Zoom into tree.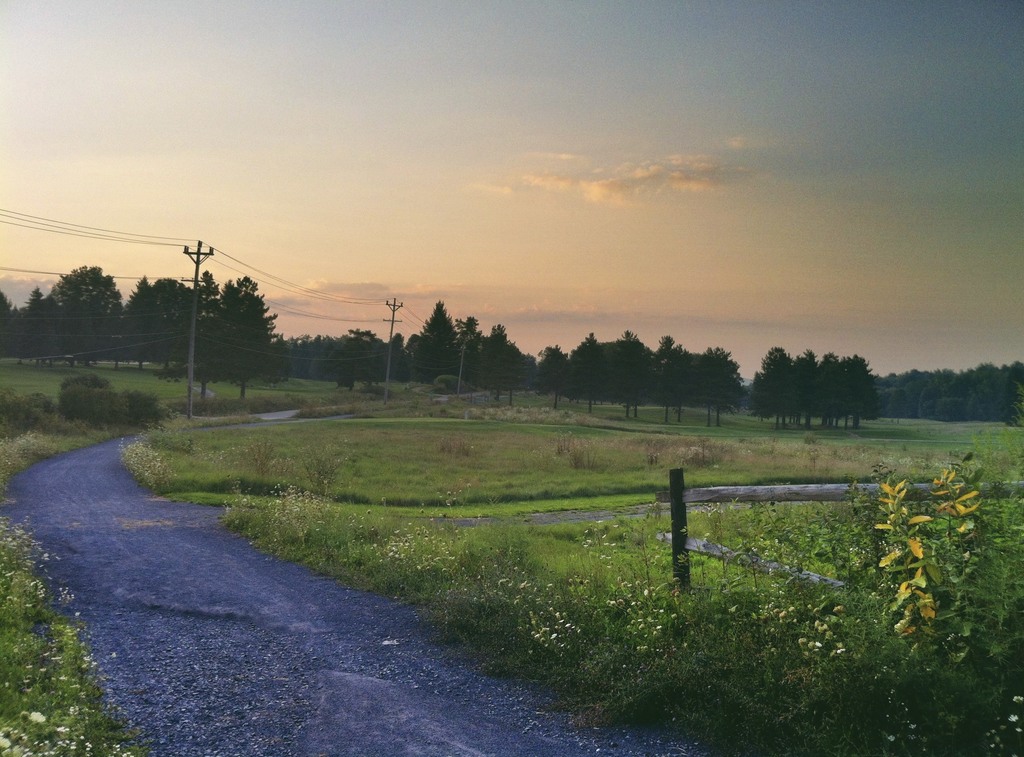
Zoom target: Rect(4, 409, 50, 435).
